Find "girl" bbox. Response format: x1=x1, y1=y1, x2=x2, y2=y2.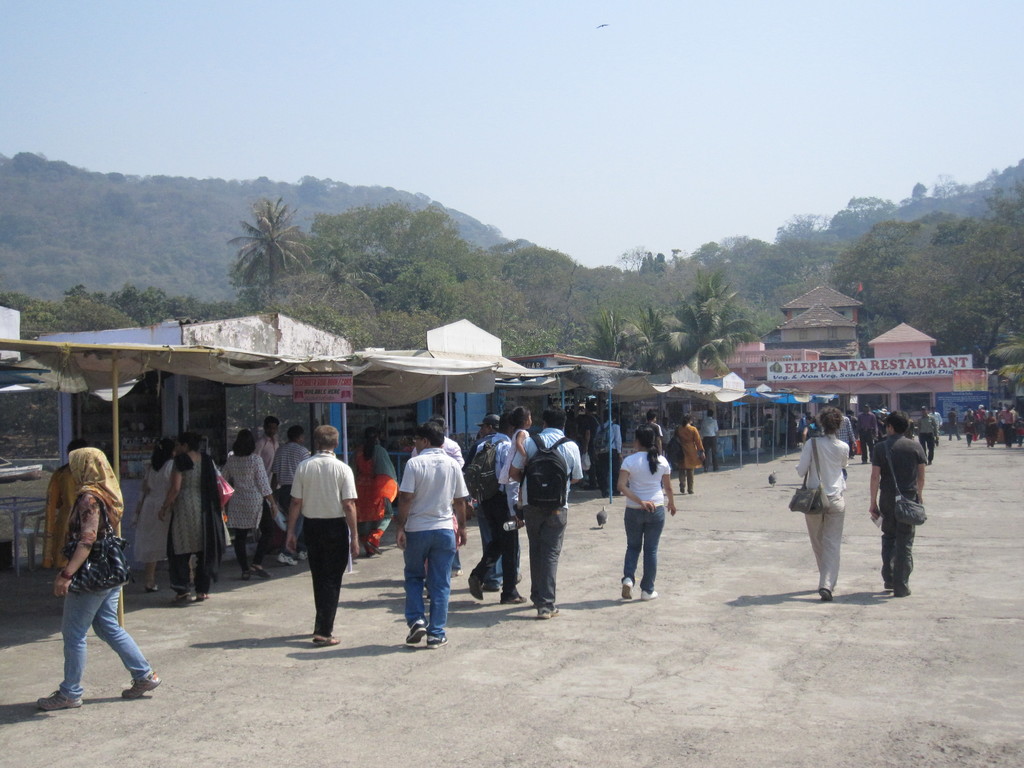
x1=497, y1=403, x2=534, y2=509.
